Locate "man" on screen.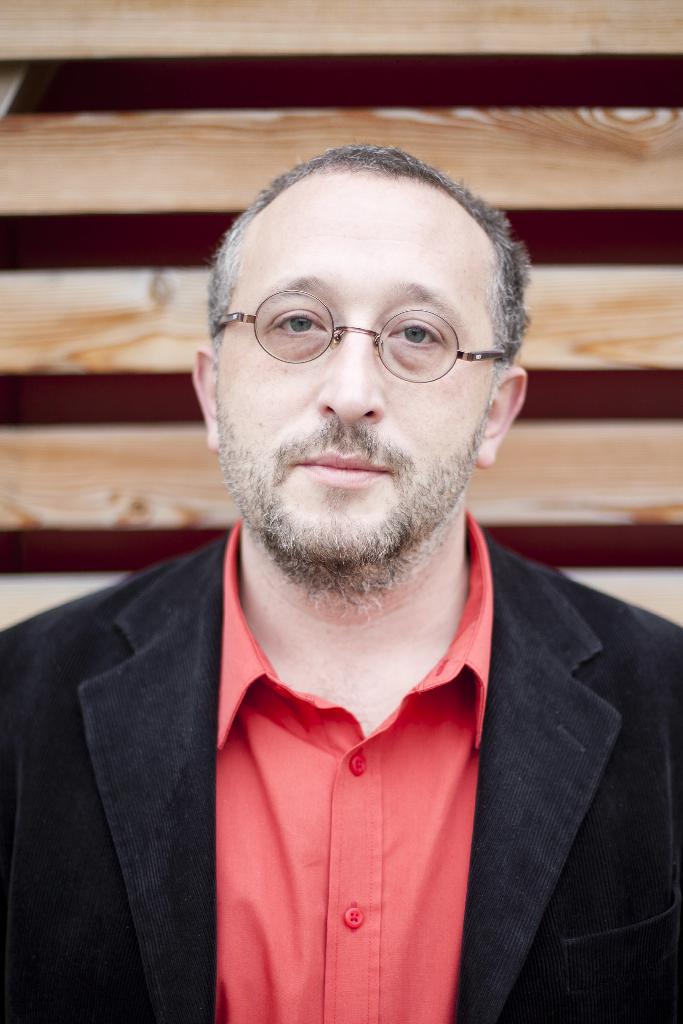
On screen at crop(25, 115, 659, 1023).
